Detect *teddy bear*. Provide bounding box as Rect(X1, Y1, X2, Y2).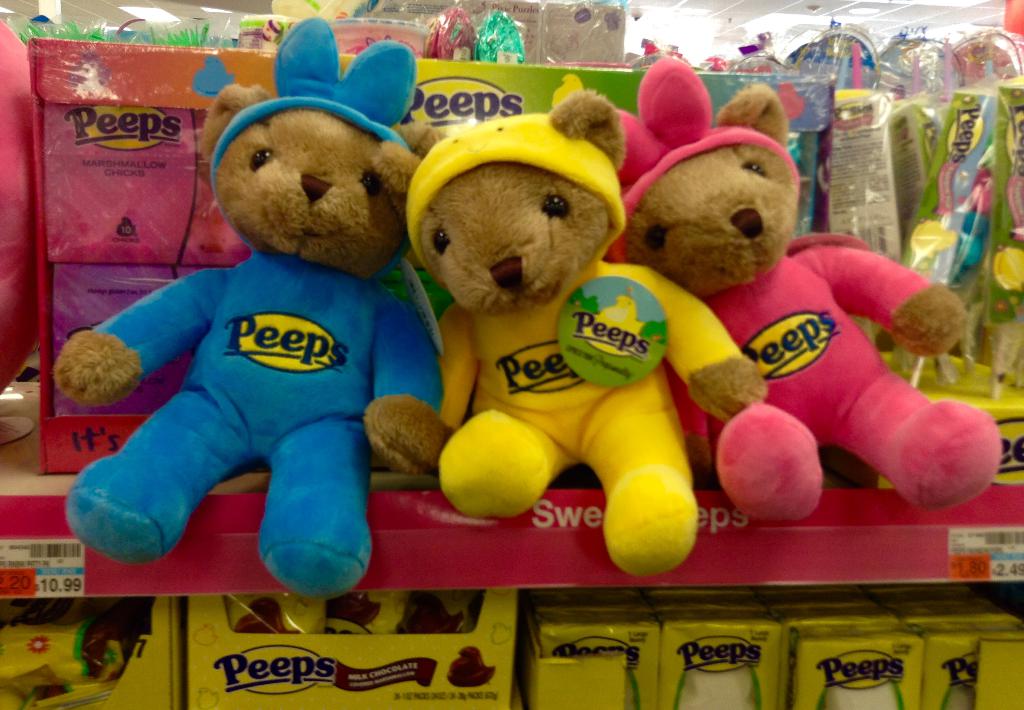
Rect(410, 86, 774, 590).
